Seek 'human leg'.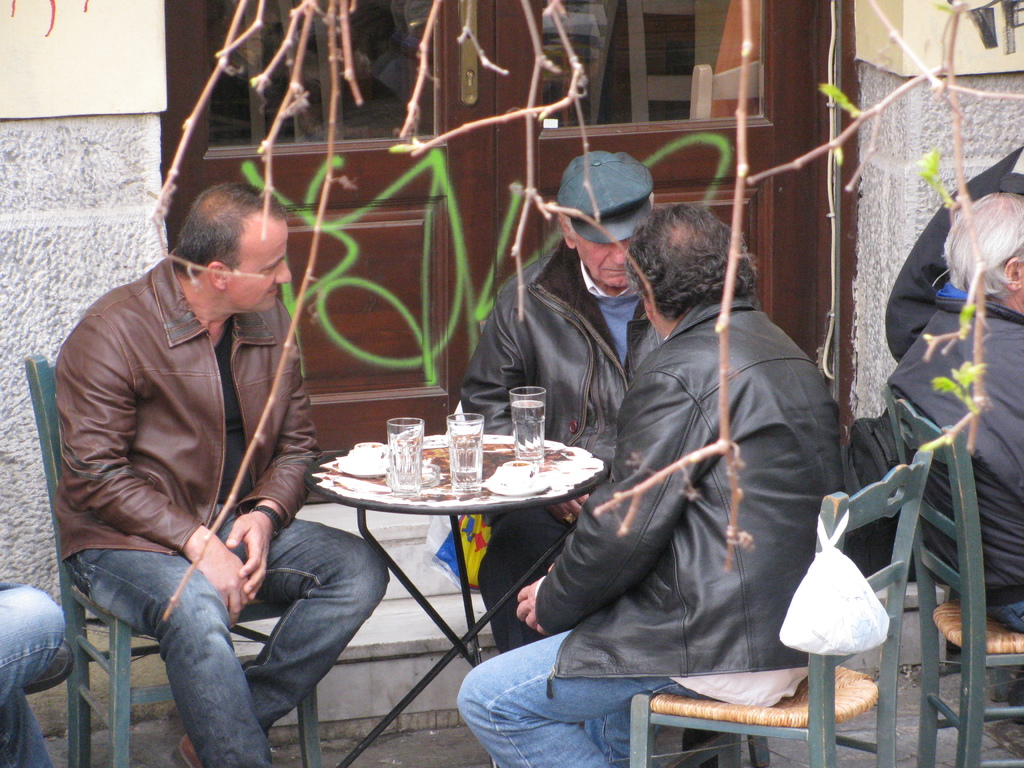
region(987, 597, 1023, 760).
